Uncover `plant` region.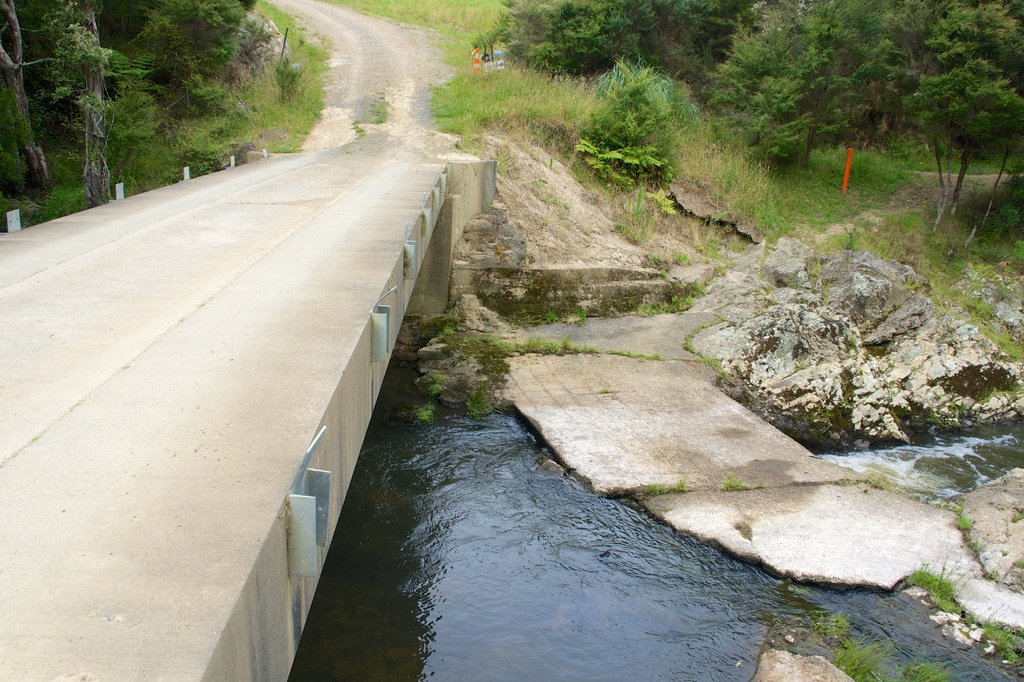
Uncovered: <bbox>954, 399, 967, 415</bbox>.
